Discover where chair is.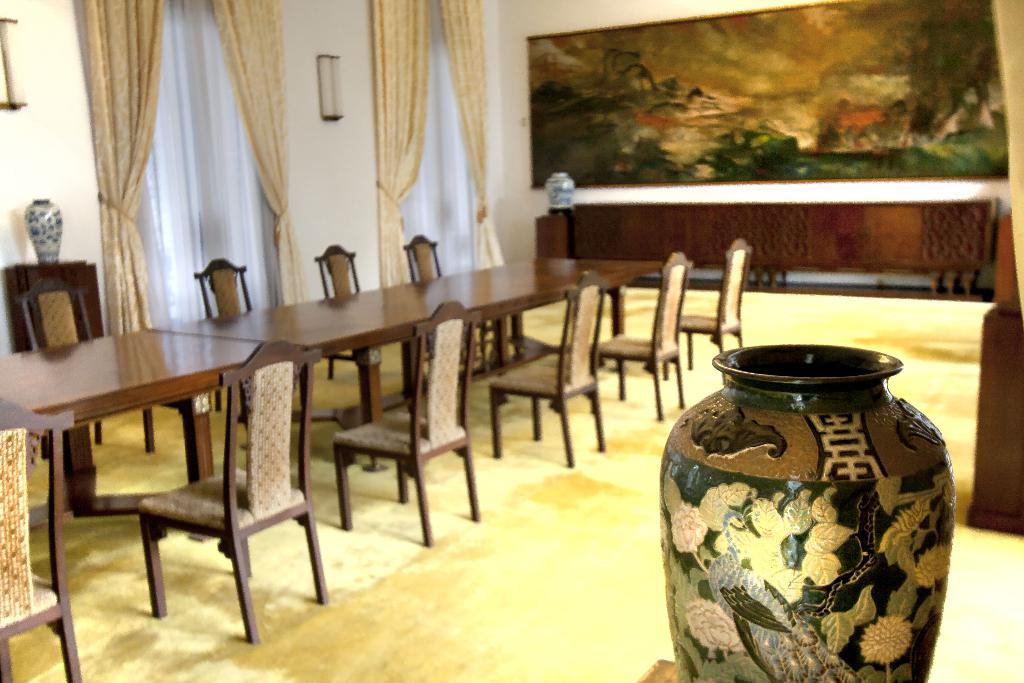
Discovered at [x1=335, y1=299, x2=481, y2=548].
